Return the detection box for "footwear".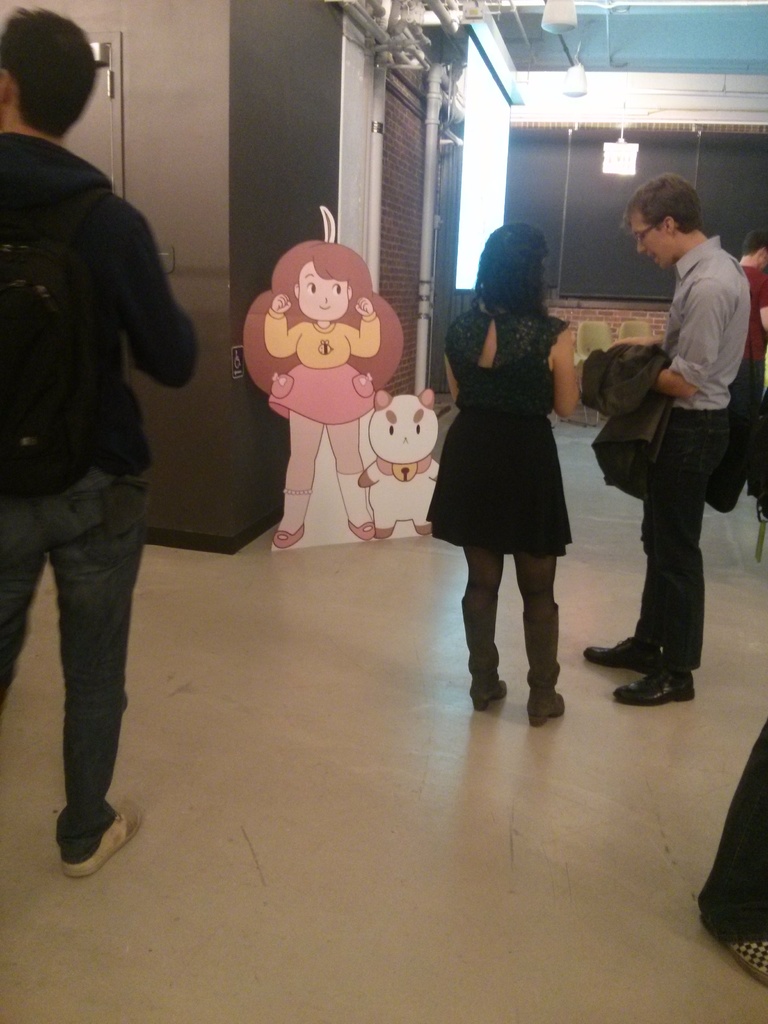
x1=532, y1=694, x2=568, y2=727.
